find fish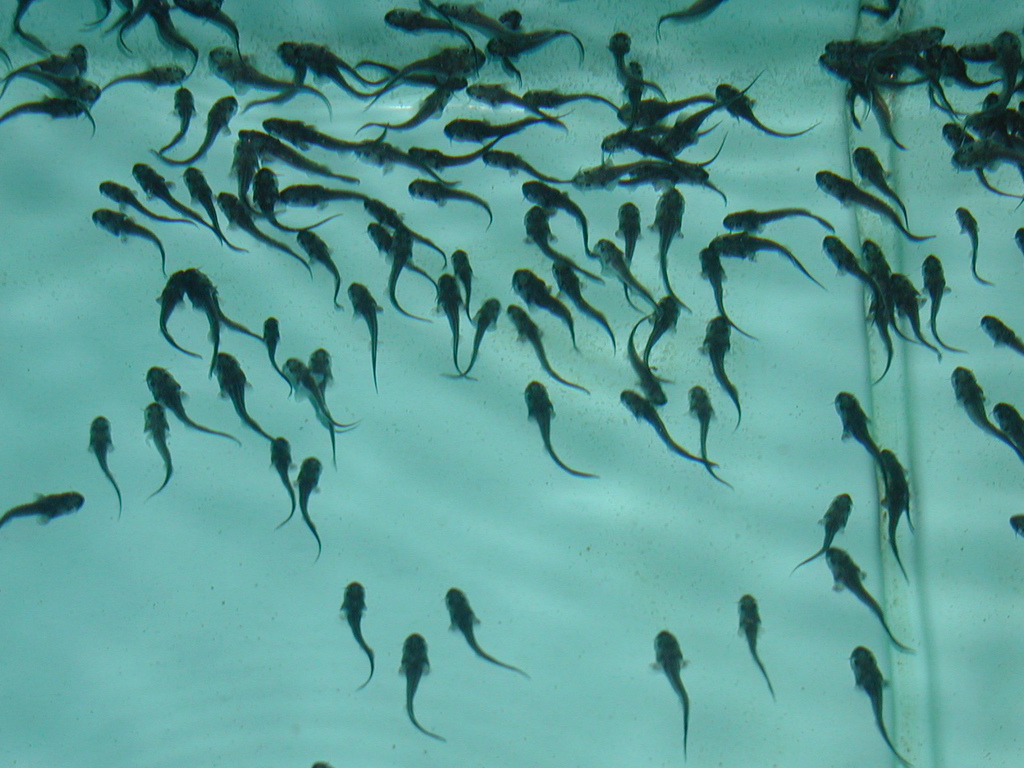
{"x1": 296, "y1": 454, "x2": 325, "y2": 562}
